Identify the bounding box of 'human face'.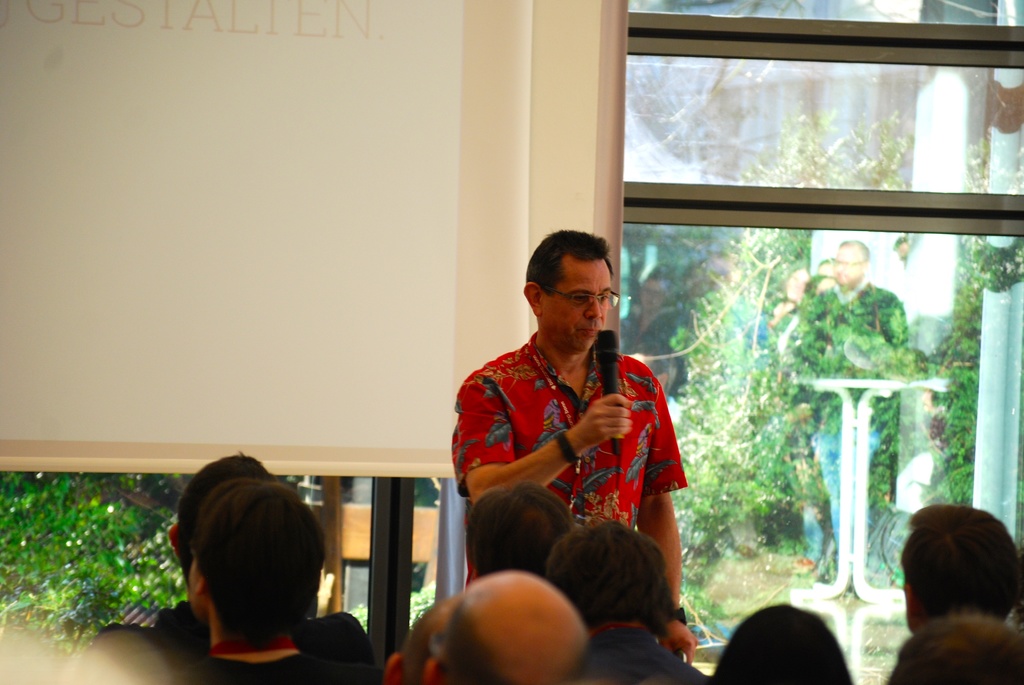
{"x1": 540, "y1": 260, "x2": 612, "y2": 349}.
